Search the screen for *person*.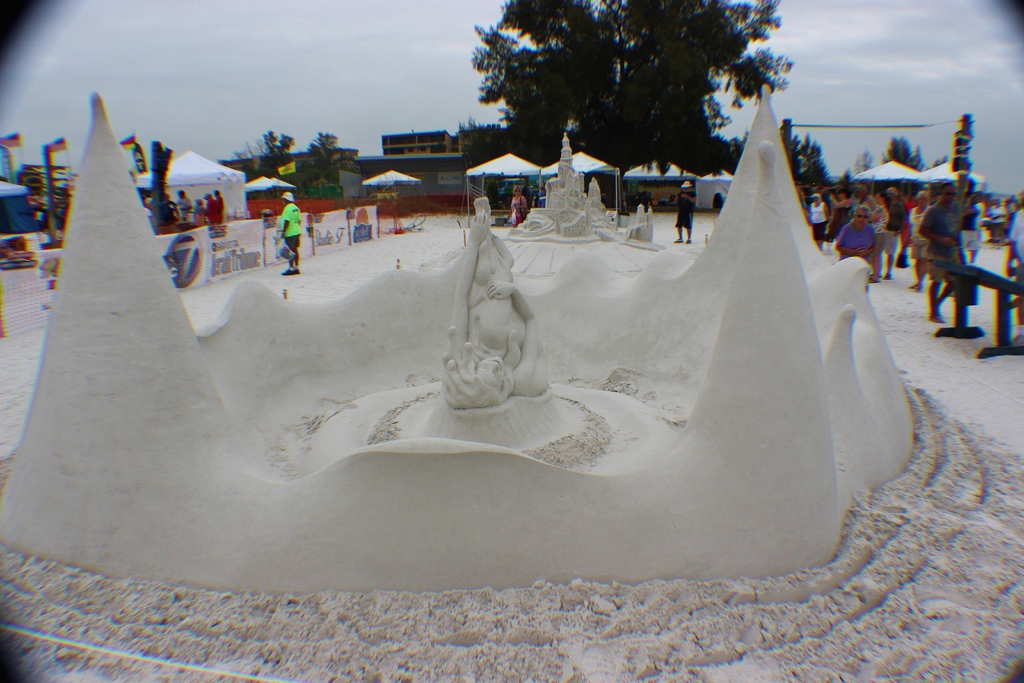
Found at BBox(676, 188, 695, 245).
